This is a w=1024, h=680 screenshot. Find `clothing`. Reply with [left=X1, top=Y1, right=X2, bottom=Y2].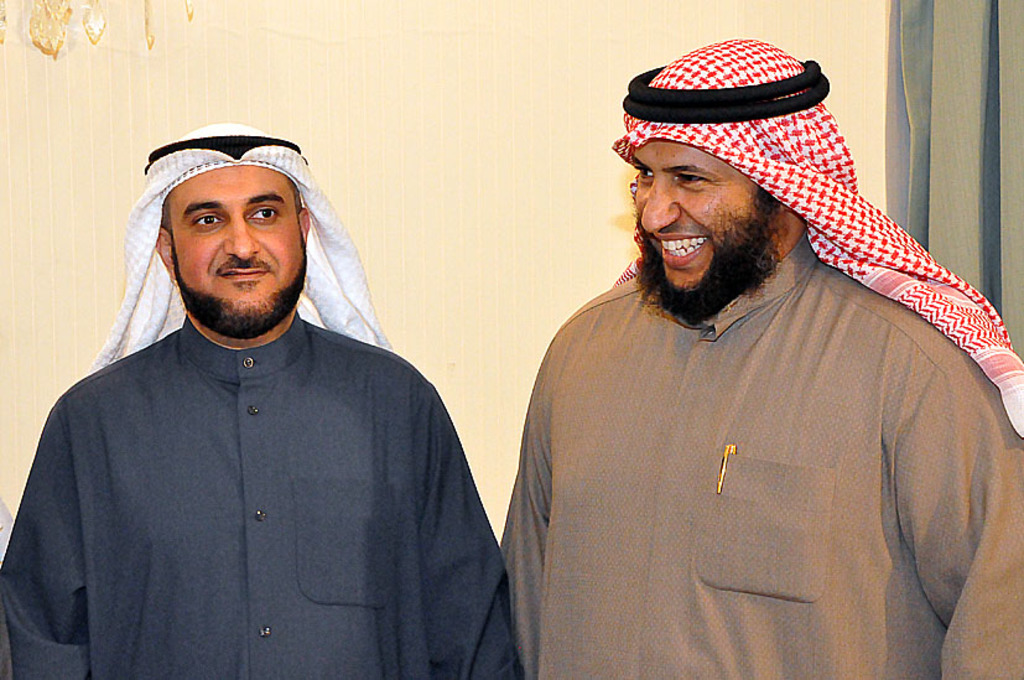
[left=27, top=220, right=479, bottom=679].
